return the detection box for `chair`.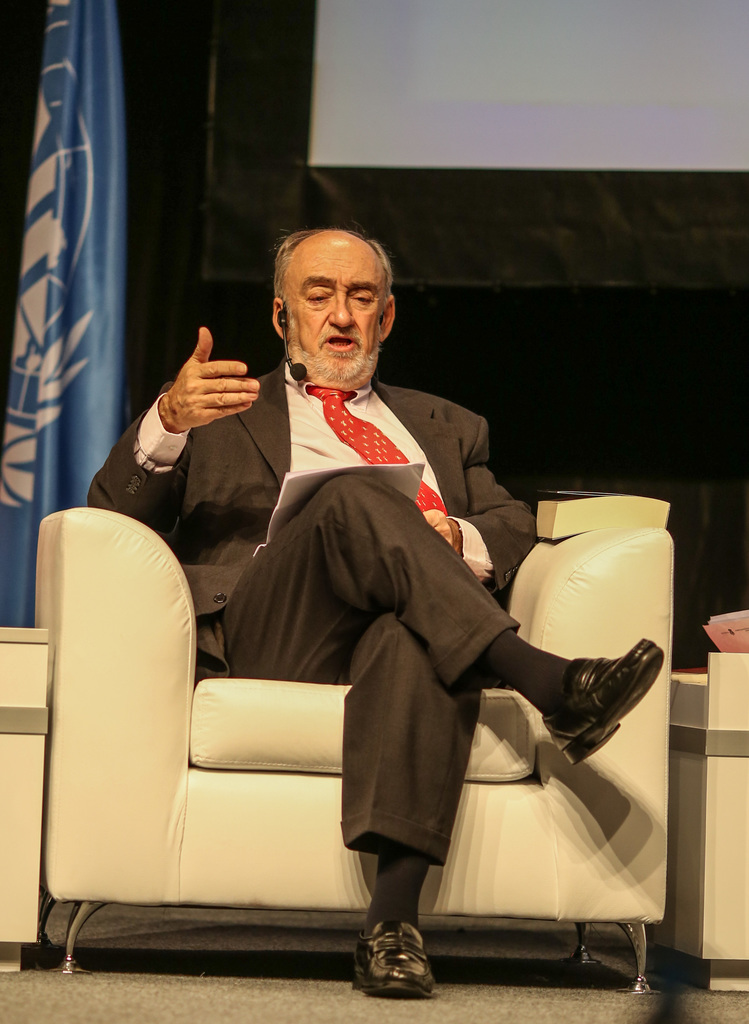
{"x1": 63, "y1": 504, "x2": 679, "y2": 1000}.
